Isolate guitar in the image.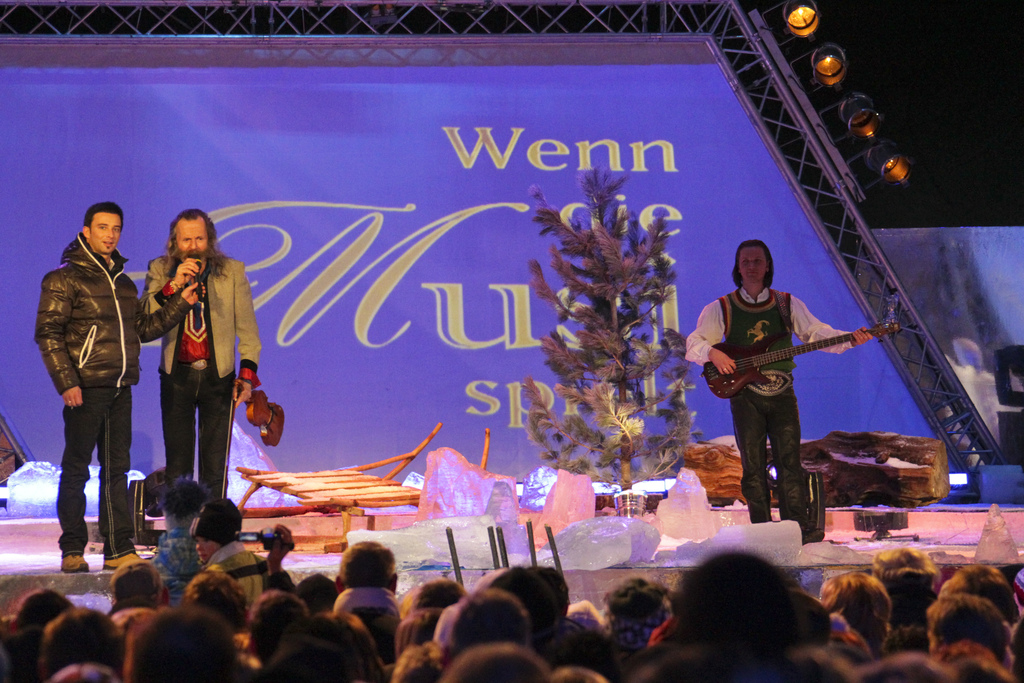
Isolated region: <box>703,317,901,400</box>.
